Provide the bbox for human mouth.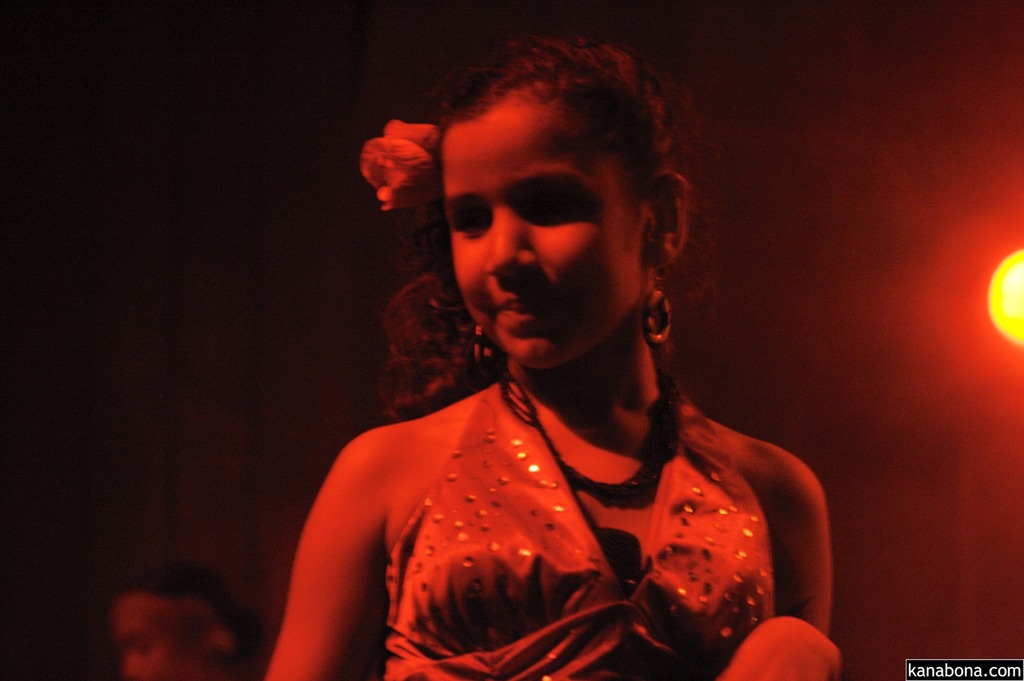
500 297 550 323.
